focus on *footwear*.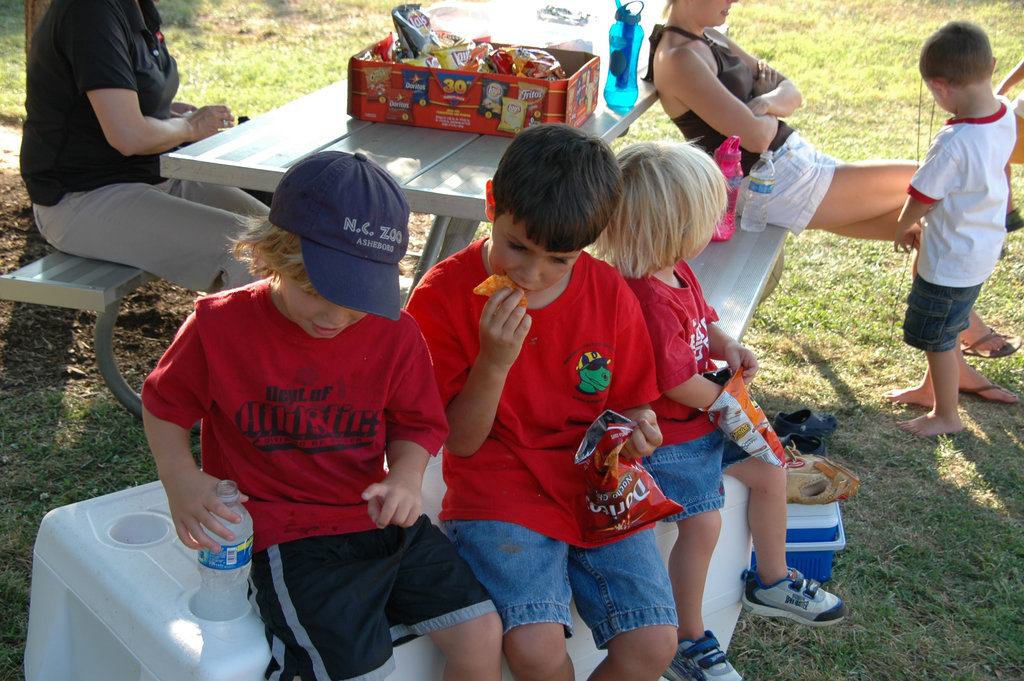
Focused at (961,385,1021,400).
